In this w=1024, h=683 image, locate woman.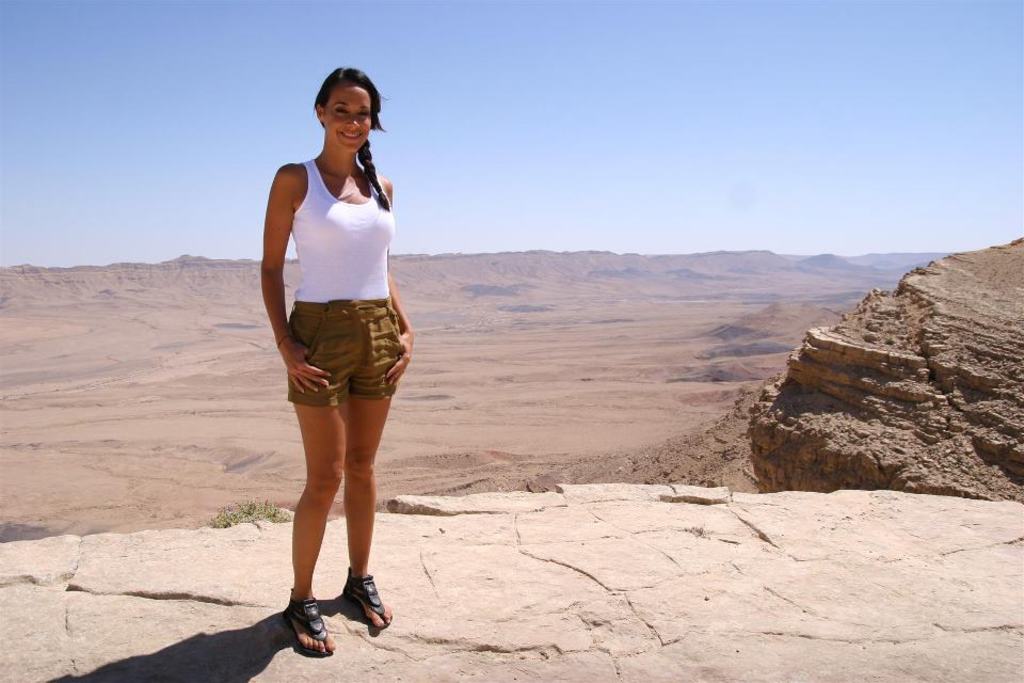
Bounding box: 249, 64, 421, 621.
